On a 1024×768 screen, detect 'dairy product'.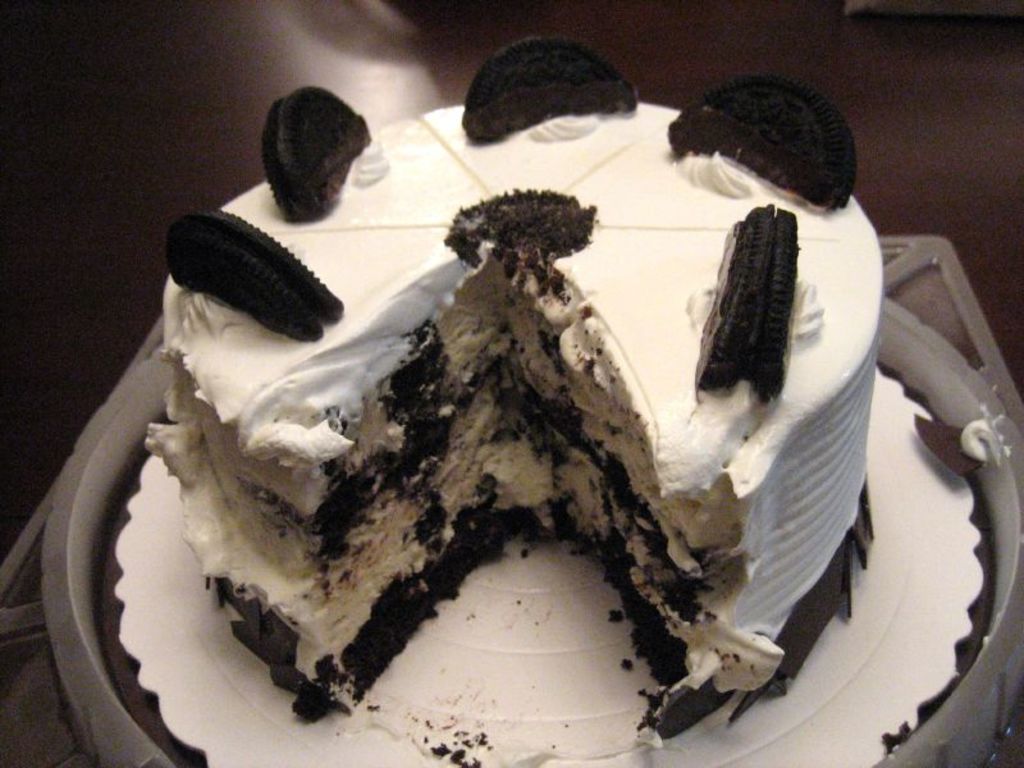
(101,113,905,730).
